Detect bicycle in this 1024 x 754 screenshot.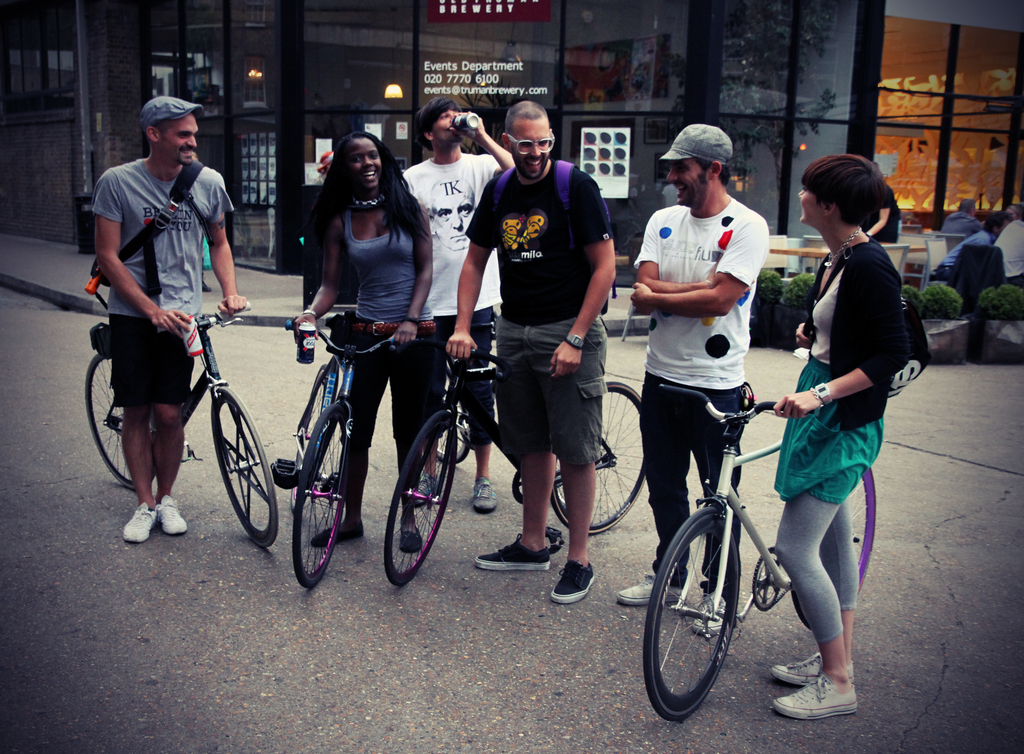
Detection: [left=383, top=327, right=651, bottom=590].
